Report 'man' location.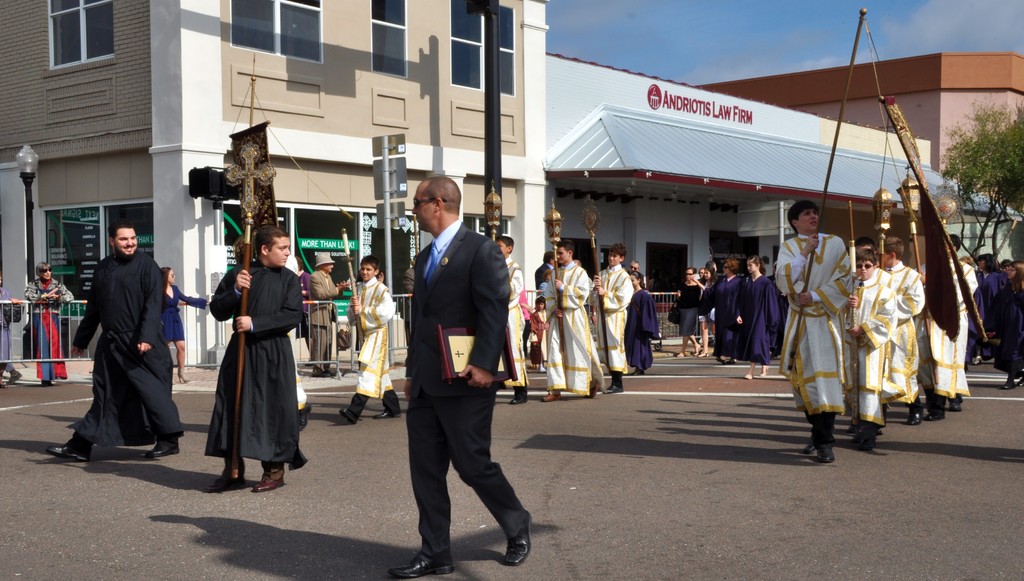
Report: 769/195/855/454.
